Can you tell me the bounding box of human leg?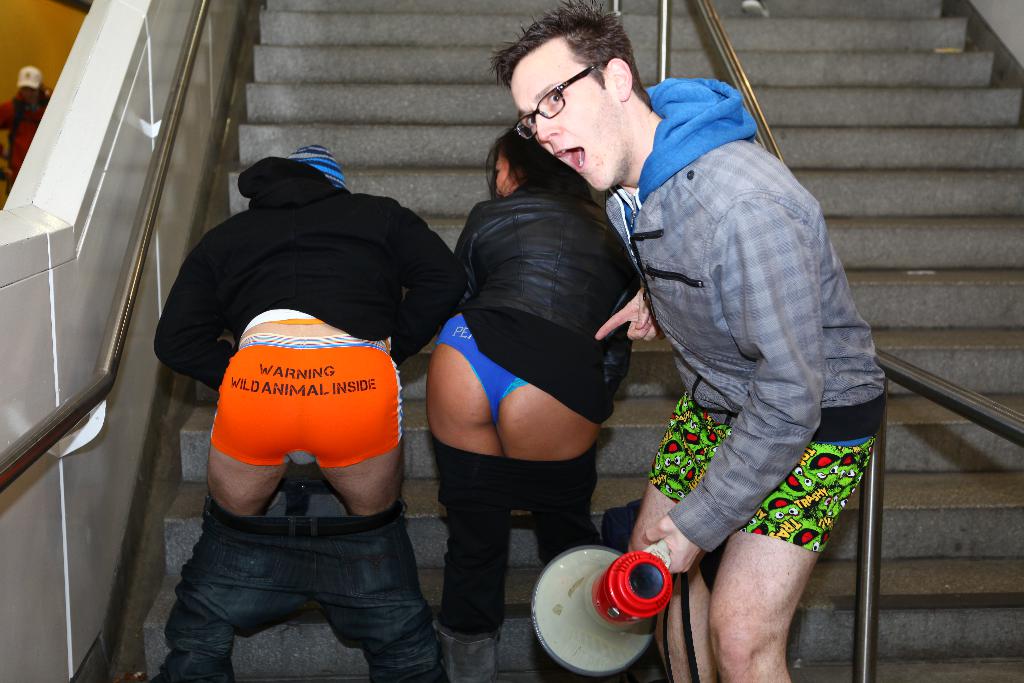
bbox=(153, 347, 291, 678).
